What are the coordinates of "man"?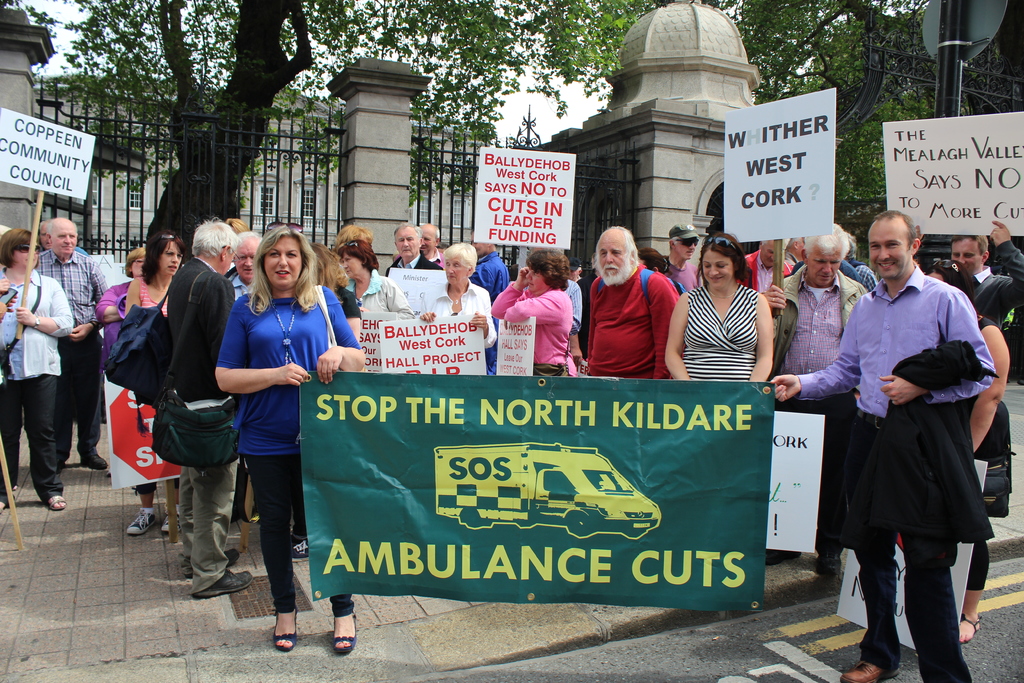
[left=386, top=227, right=441, bottom=276].
